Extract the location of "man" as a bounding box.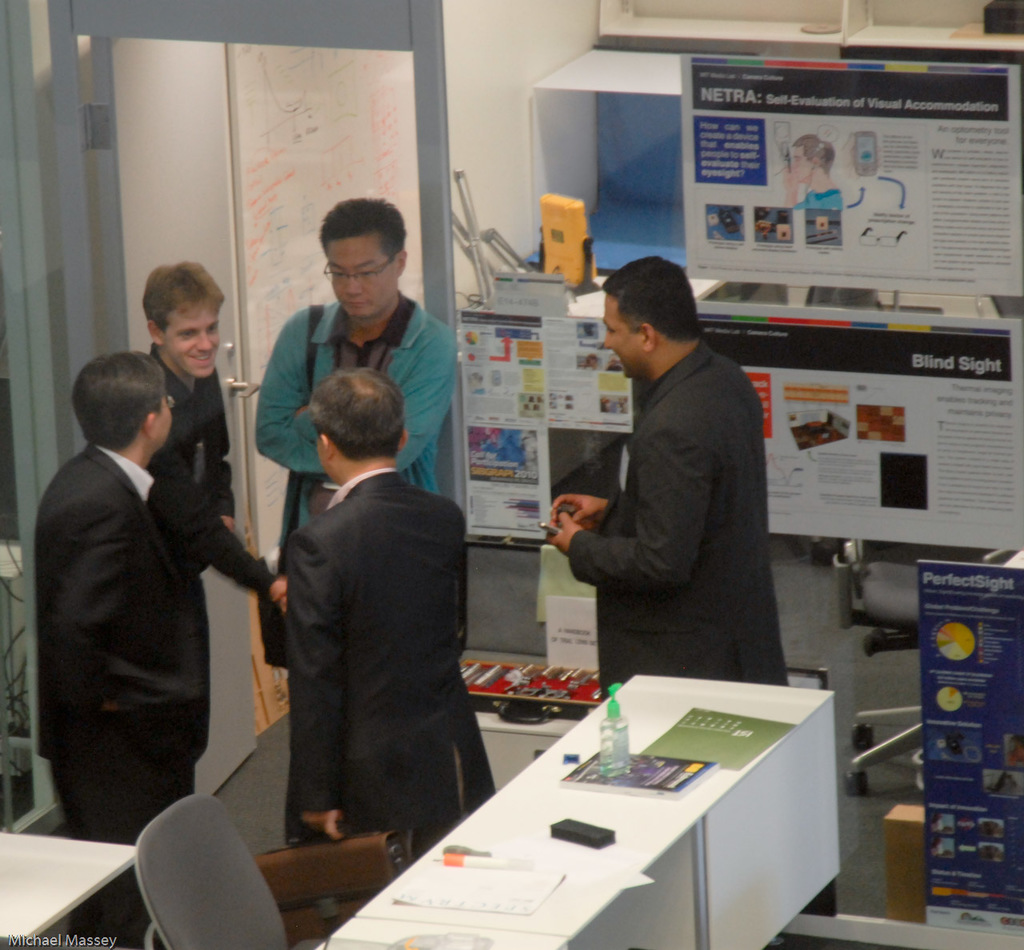
l=130, t=258, r=295, b=756.
